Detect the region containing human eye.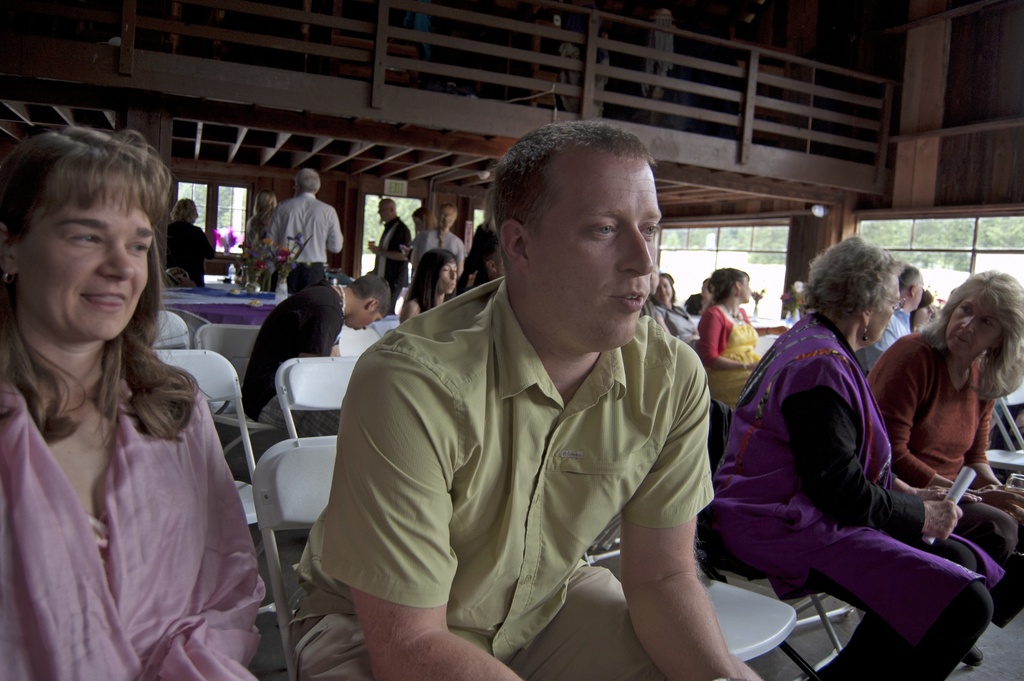
(x1=61, y1=233, x2=104, y2=249).
